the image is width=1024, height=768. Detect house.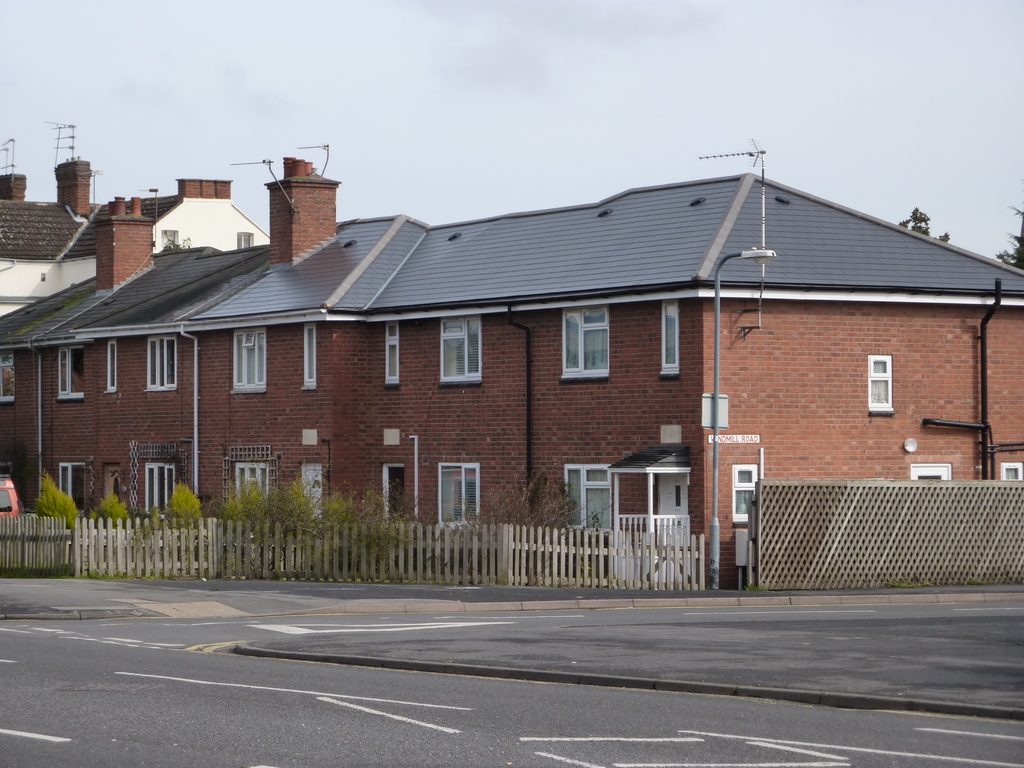
Detection: 0 148 1023 590.
